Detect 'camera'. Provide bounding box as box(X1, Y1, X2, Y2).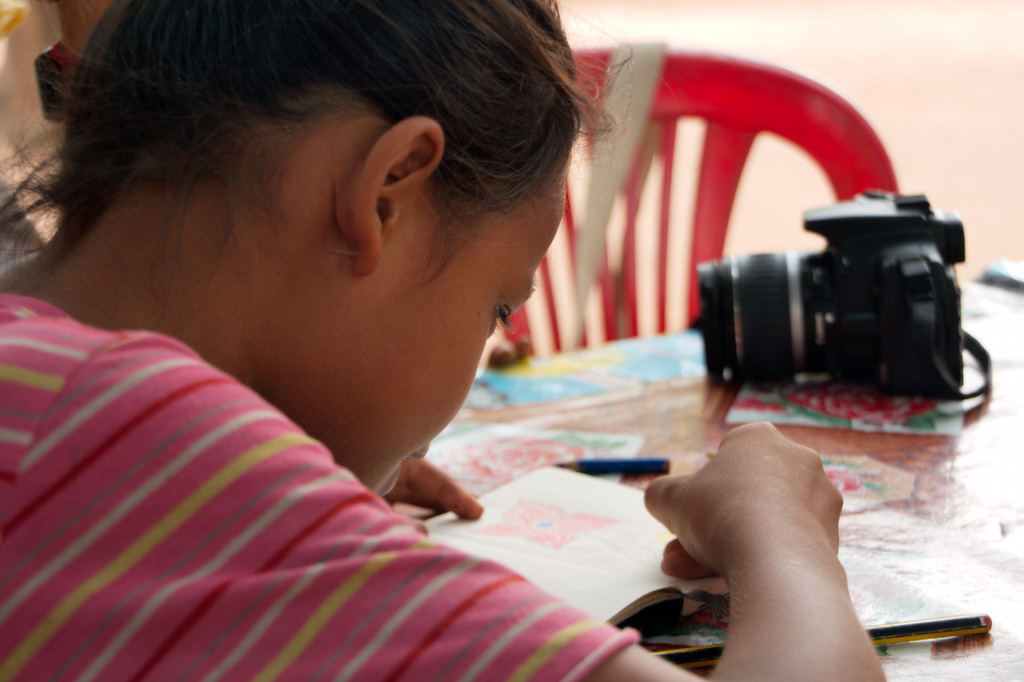
box(694, 188, 975, 397).
